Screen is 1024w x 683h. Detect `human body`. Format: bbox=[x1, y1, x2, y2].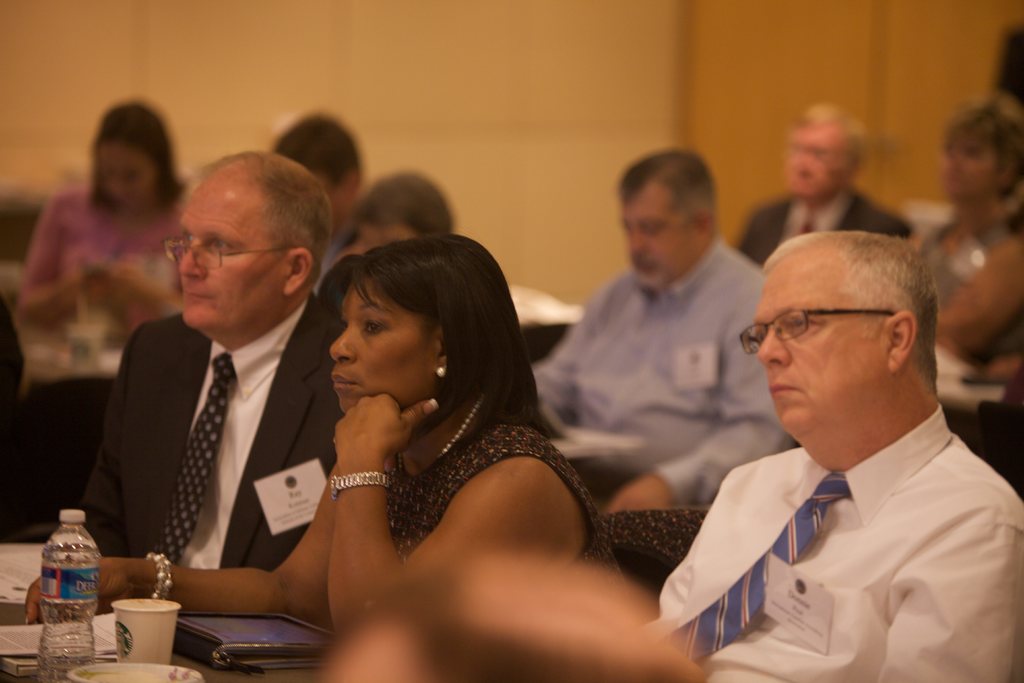
bbox=[77, 147, 337, 555].
